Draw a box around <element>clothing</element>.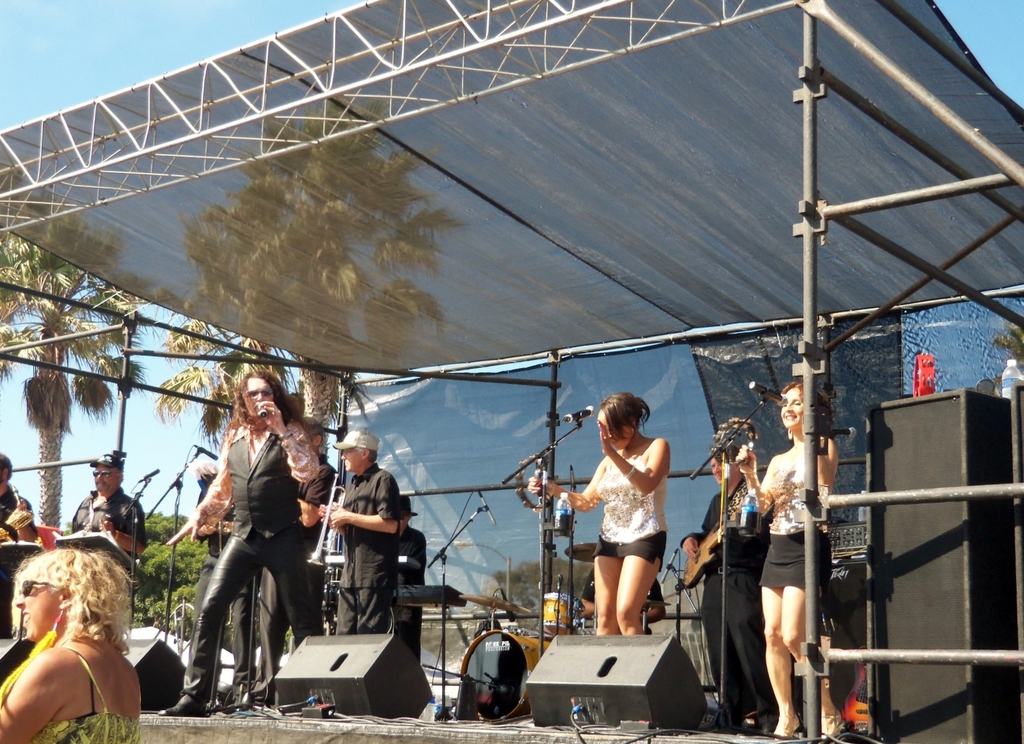
bbox=(72, 487, 141, 565).
